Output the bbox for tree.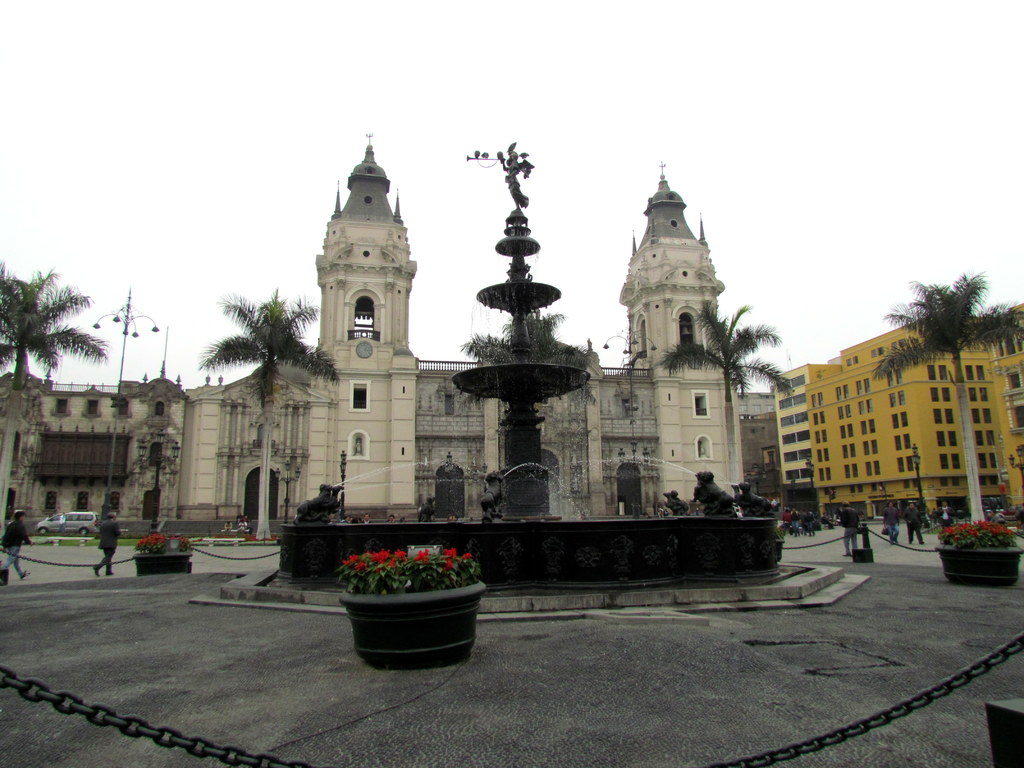
bbox=[456, 278, 596, 537].
